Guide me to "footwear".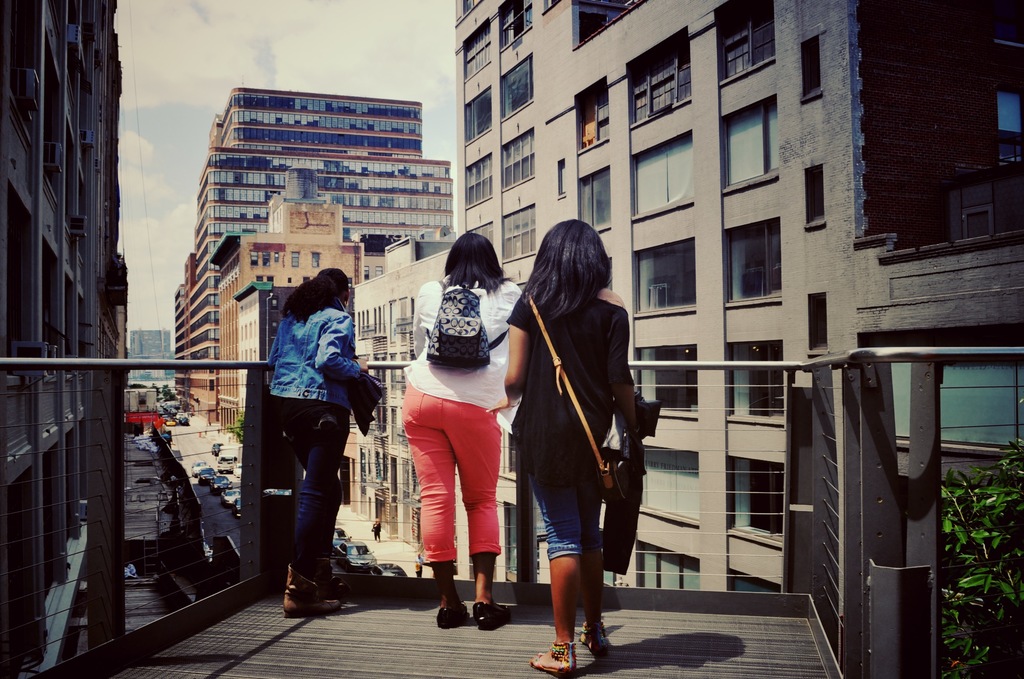
Guidance: [x1=528, y1=634, x2=578, y2=674].
